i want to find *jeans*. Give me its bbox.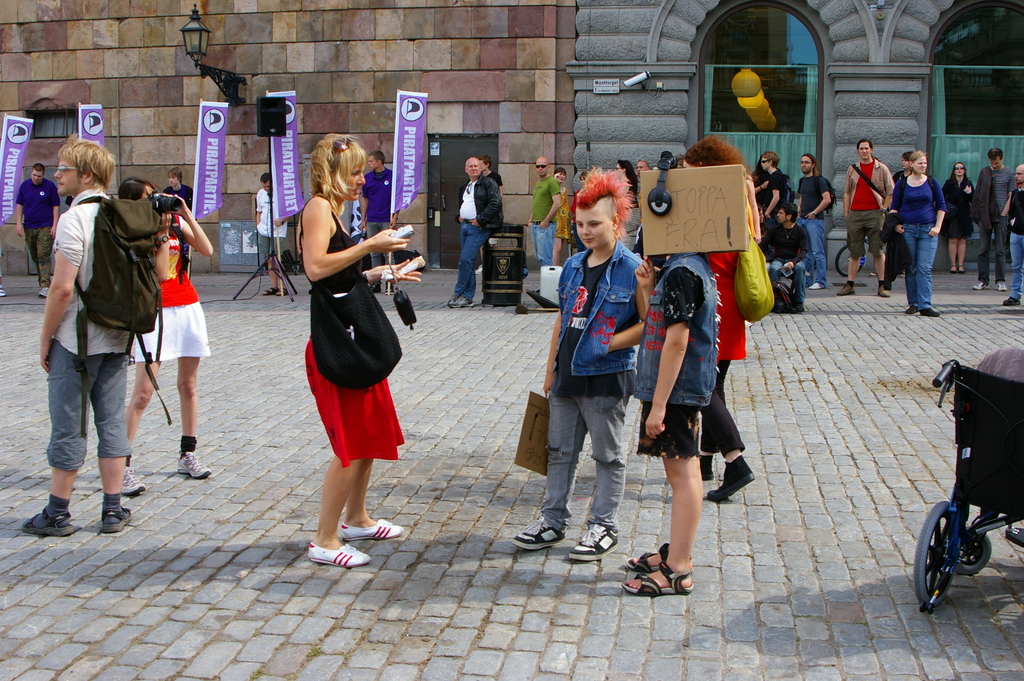
978/222/1009/289.
